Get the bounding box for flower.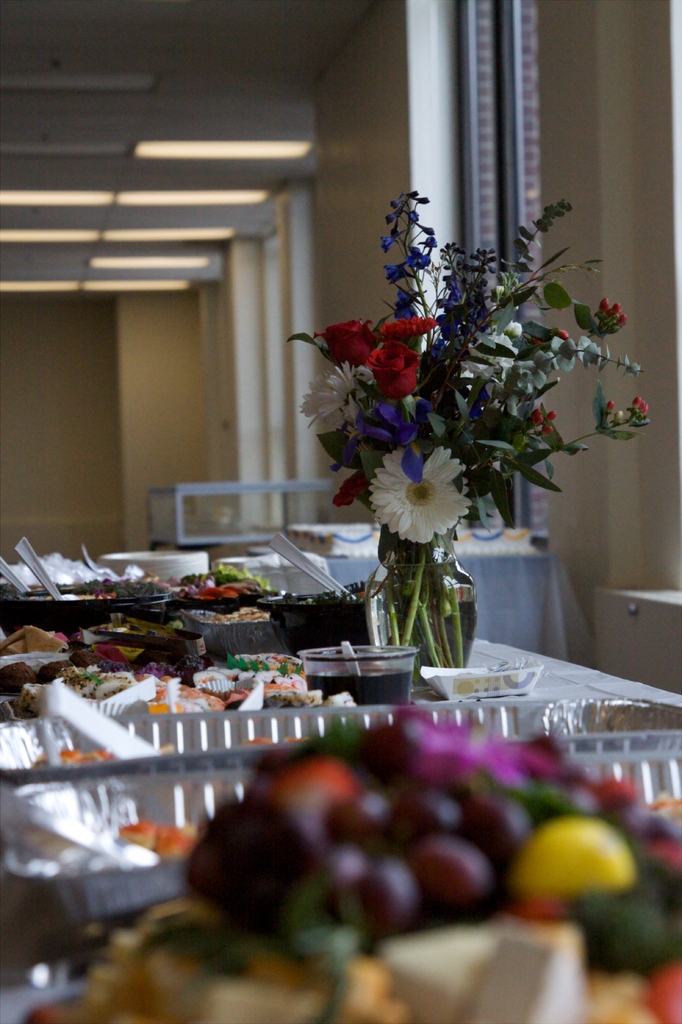
locate(503, 318, 524, 334).
